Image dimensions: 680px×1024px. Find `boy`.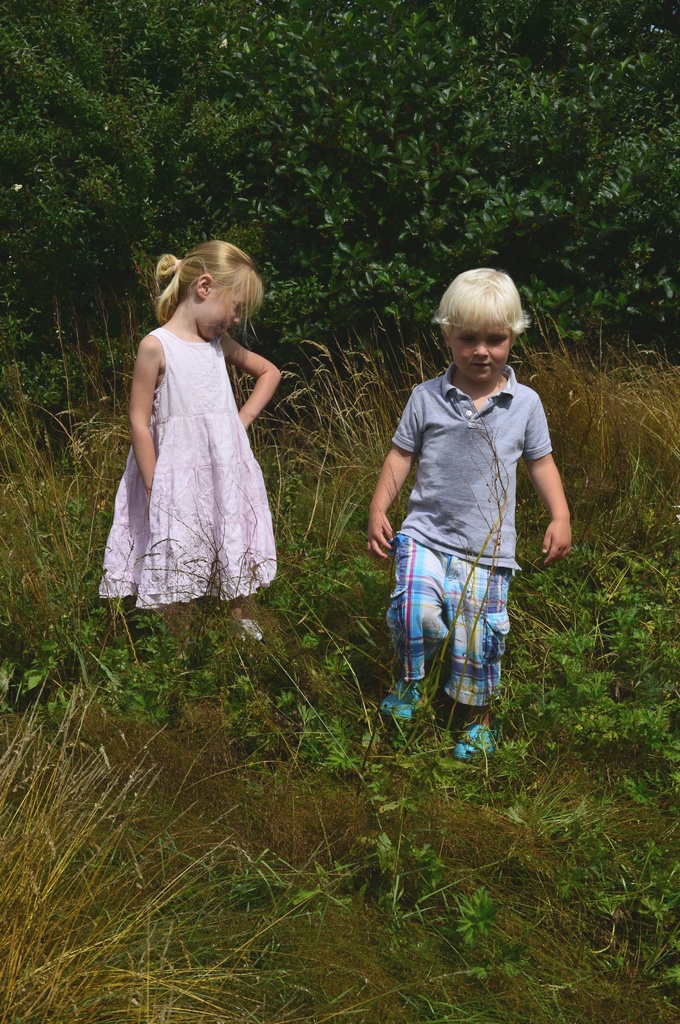
360,249,566,770.
